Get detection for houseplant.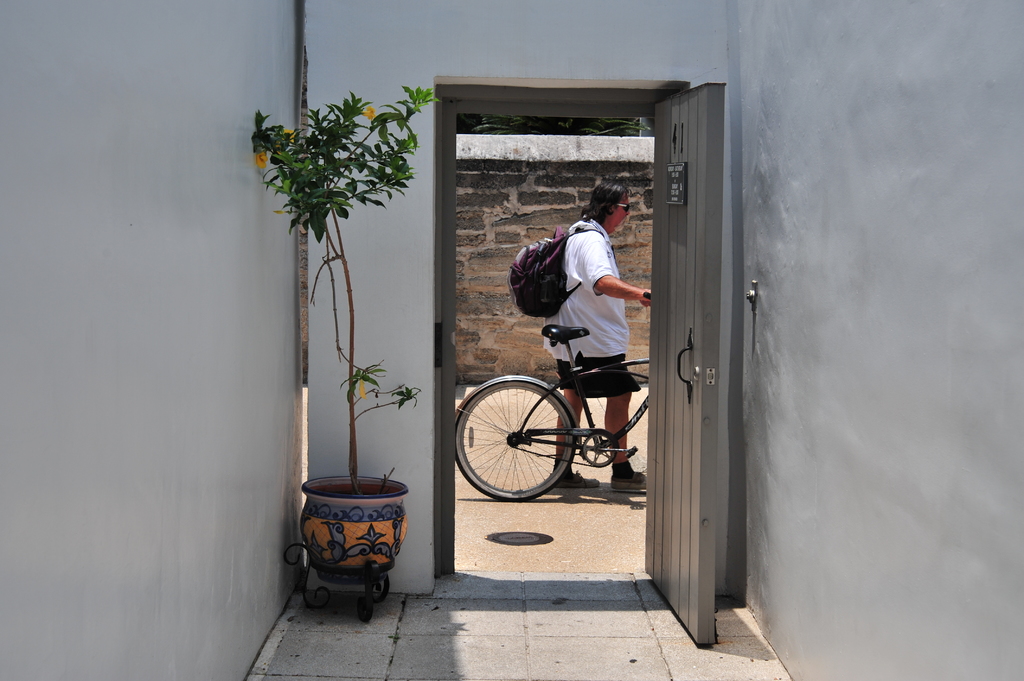
Detection: x1=249 y1=83 x2=444 y2=580.
